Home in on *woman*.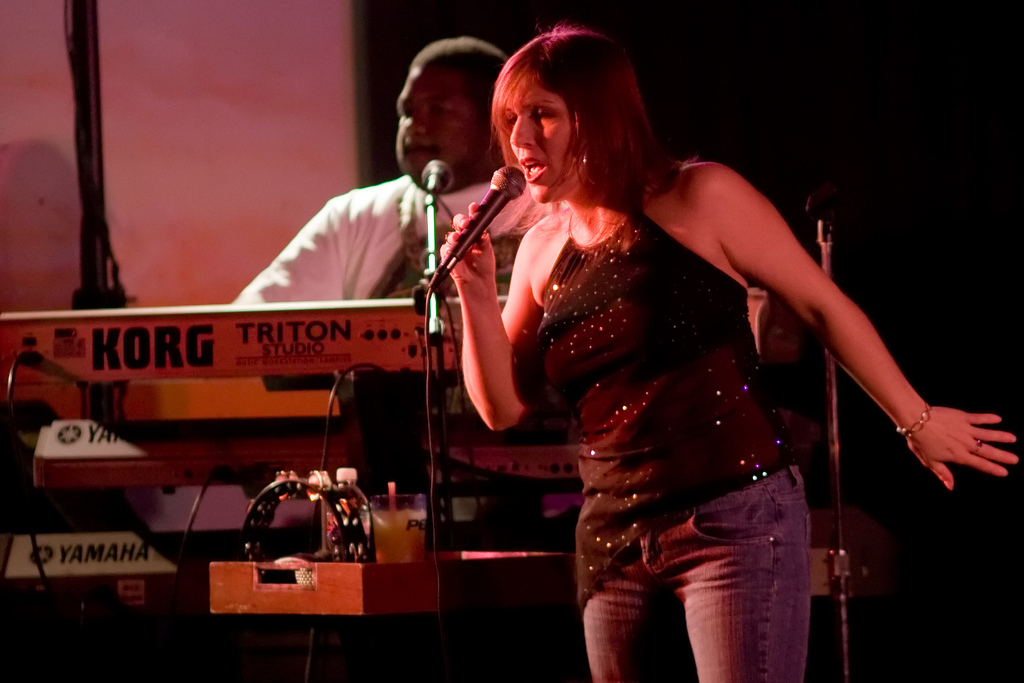
Homed in at bbox(403, 12, 888, 682).
